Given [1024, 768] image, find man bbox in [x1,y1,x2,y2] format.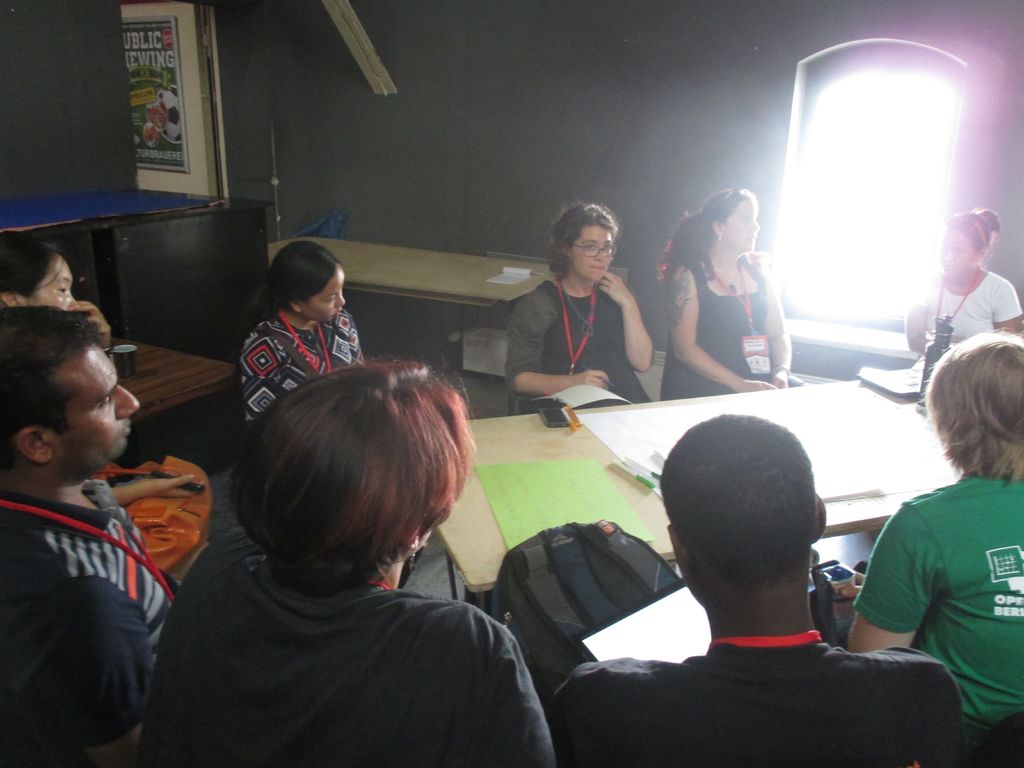
[555,409,961,761].
